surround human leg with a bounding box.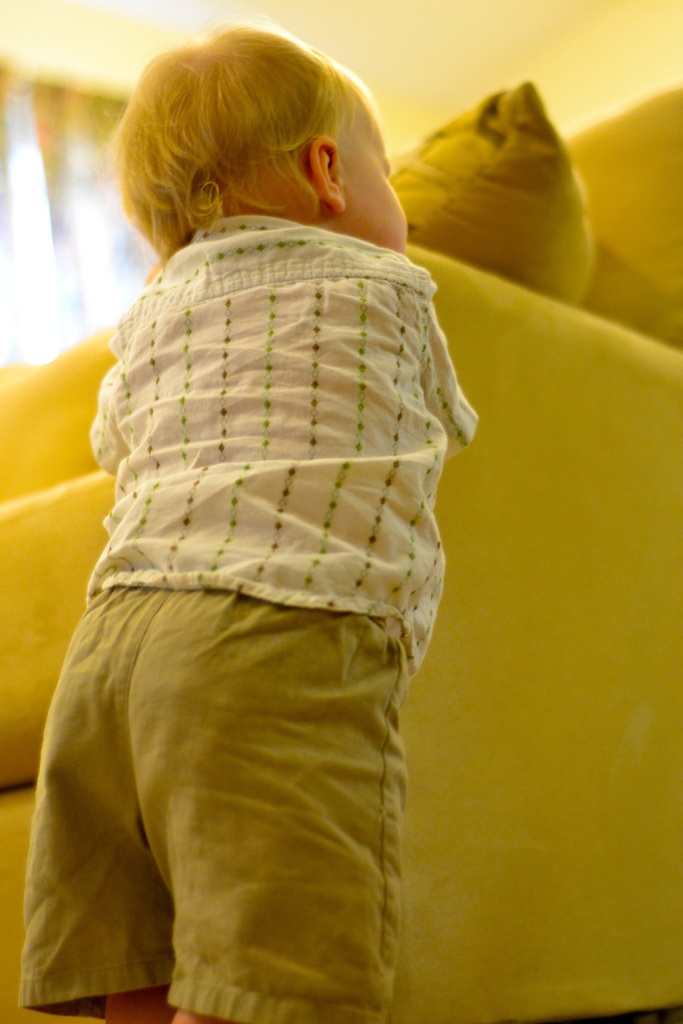
[x1=133, y1=642, x2=404, y2=1023].
